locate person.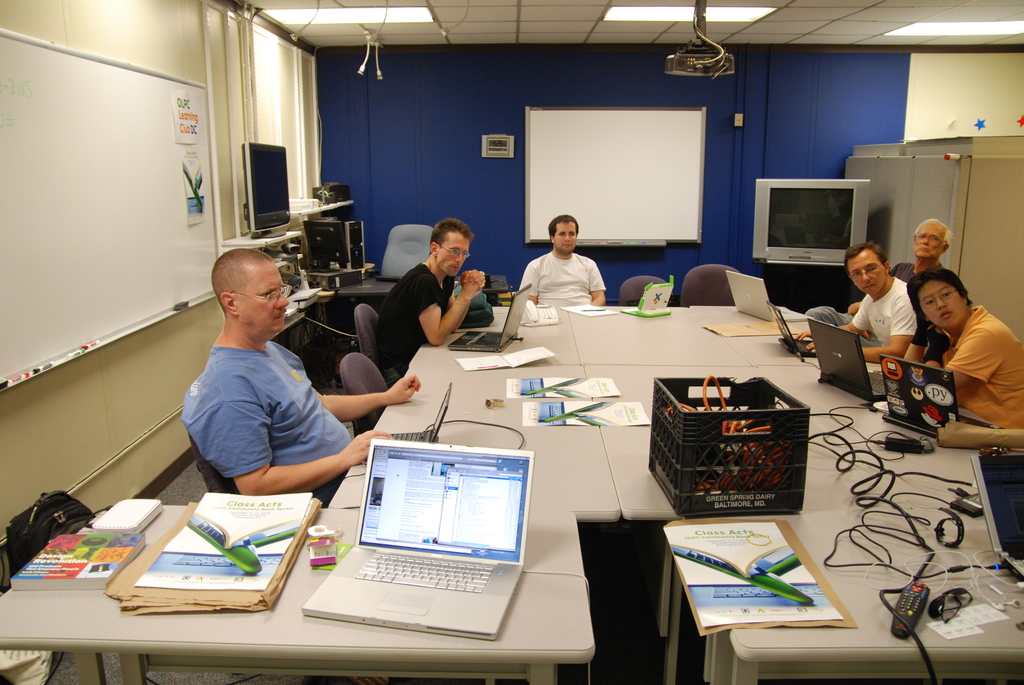
Bounding box: 800 244 924 366.
